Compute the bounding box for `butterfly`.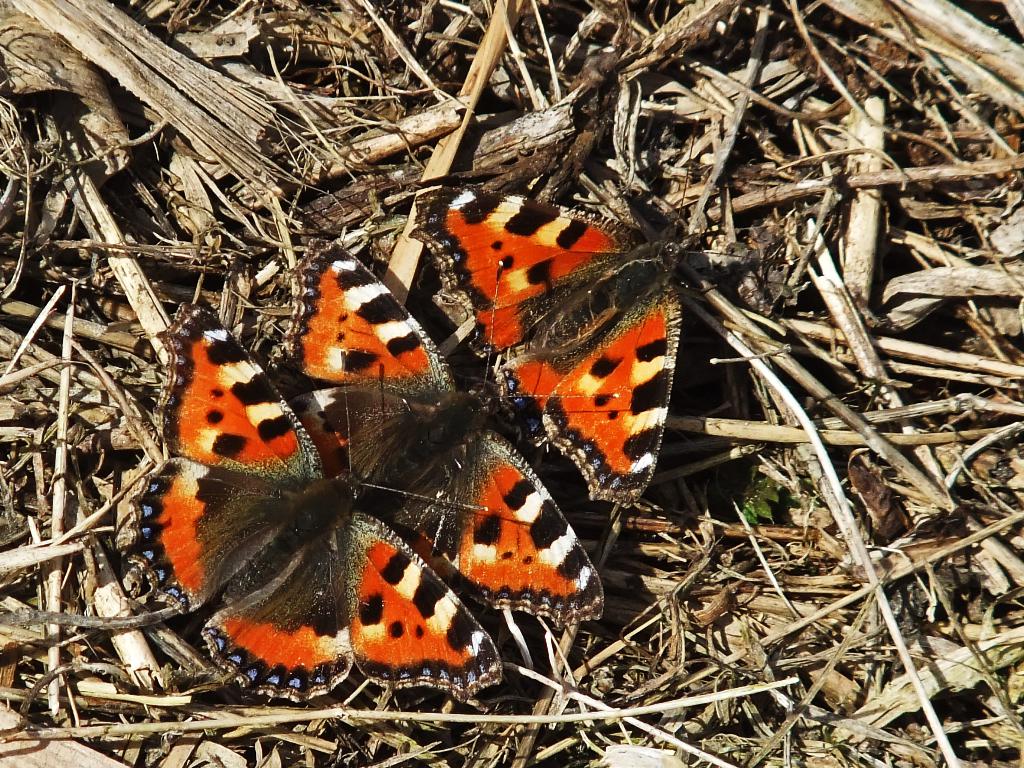
crop(388, 162, 756, 521).
